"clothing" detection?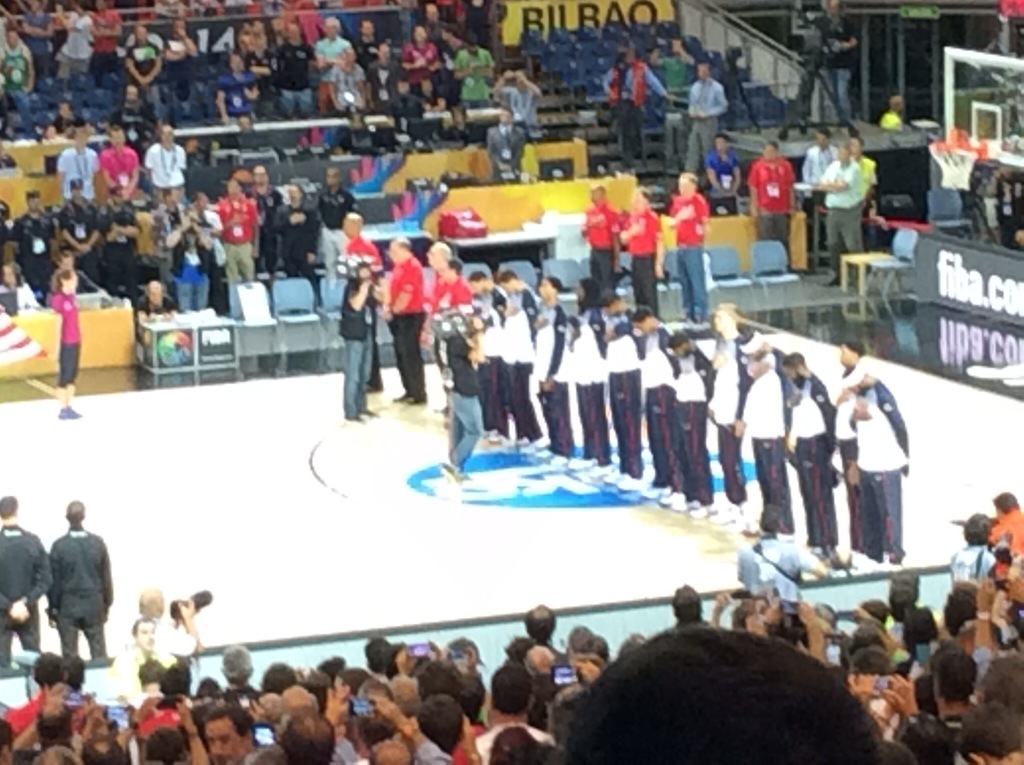
<region>620, 107, 643, 159</region>
